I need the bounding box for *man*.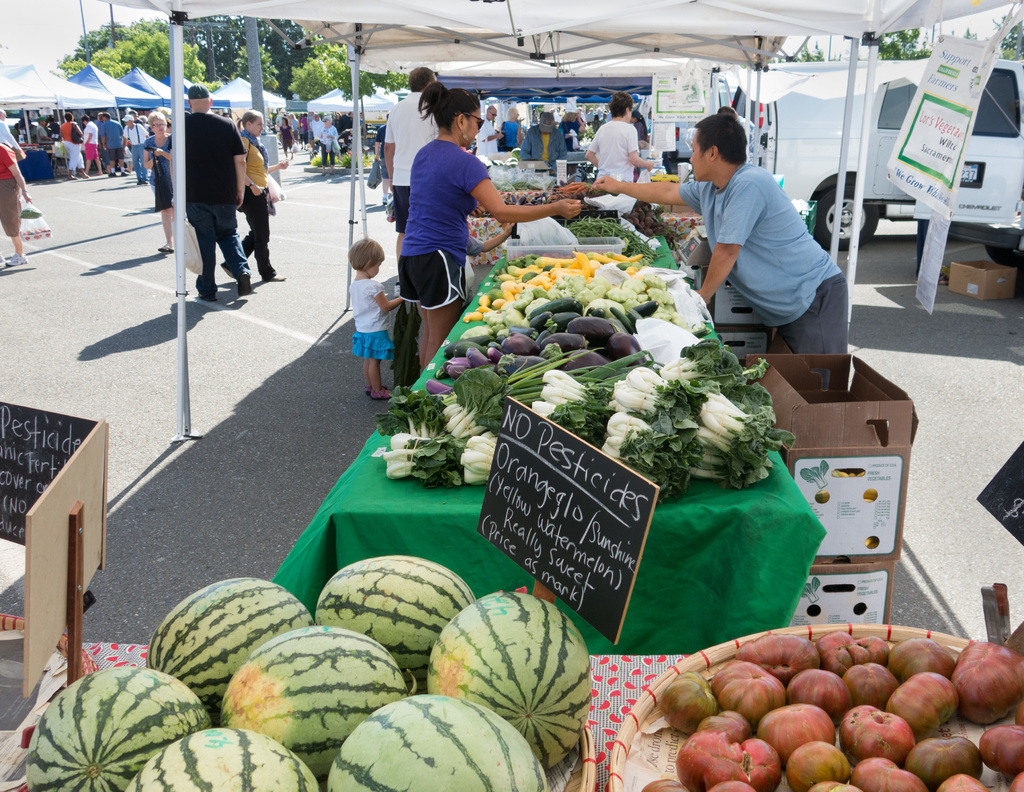
Here it is: box=[175, 83, 254, 305].
